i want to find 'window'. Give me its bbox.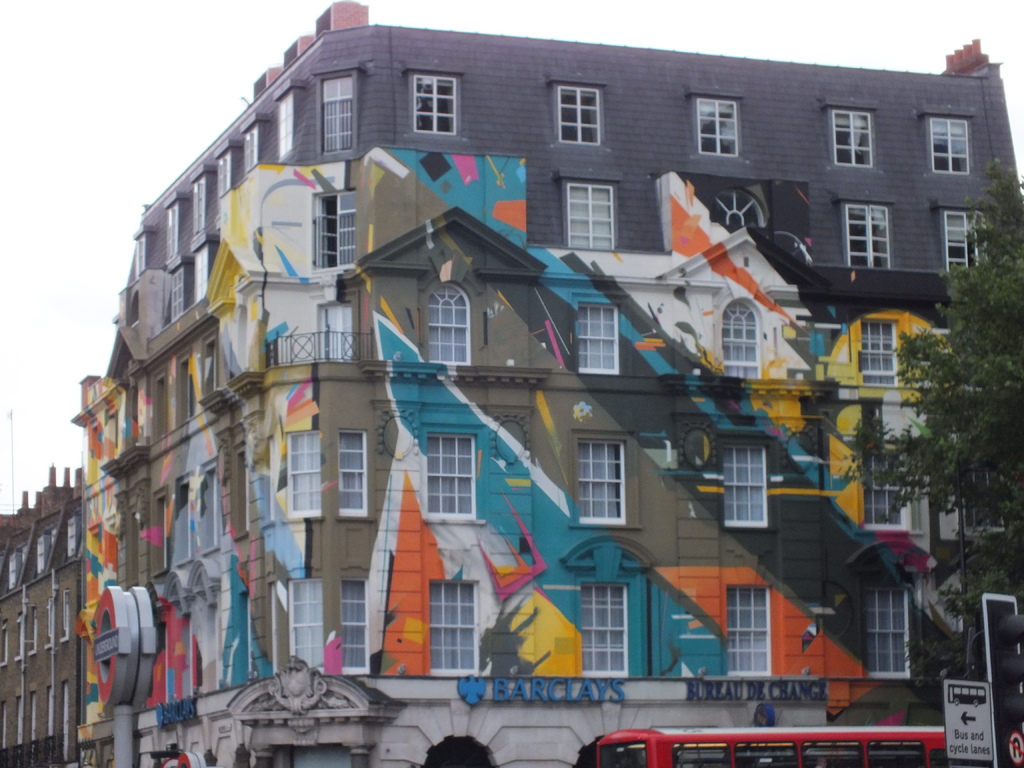
box=[690, 95, 742, 154].
